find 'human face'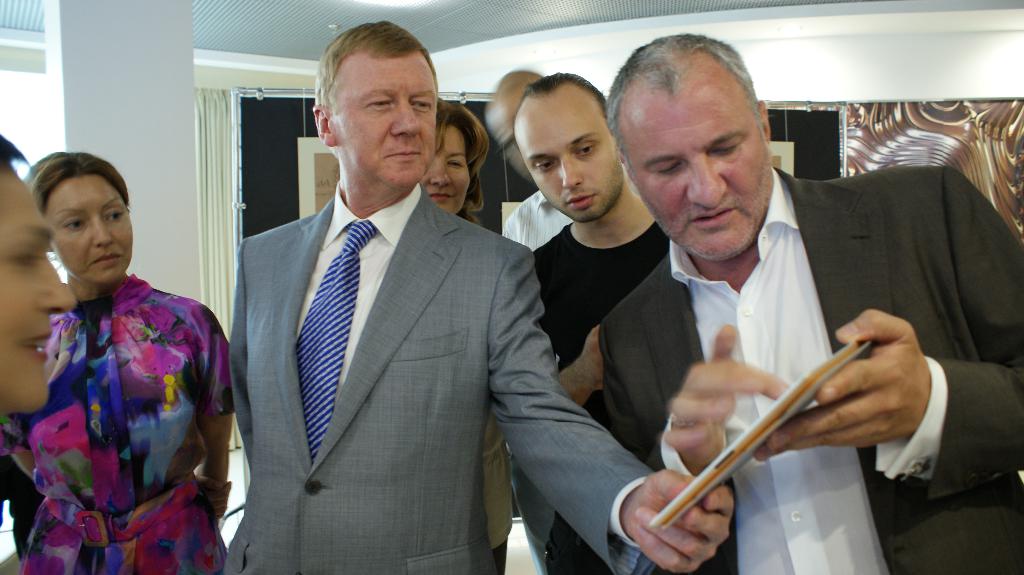
[45, 174, 134, 290]
